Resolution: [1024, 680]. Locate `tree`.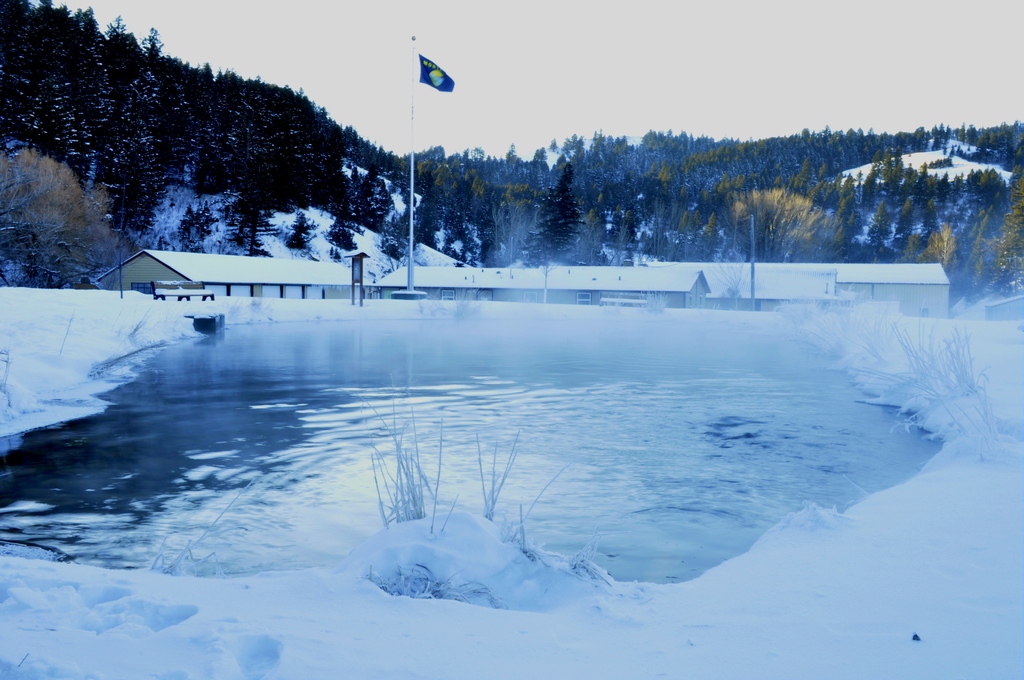
0/117/108/276.
